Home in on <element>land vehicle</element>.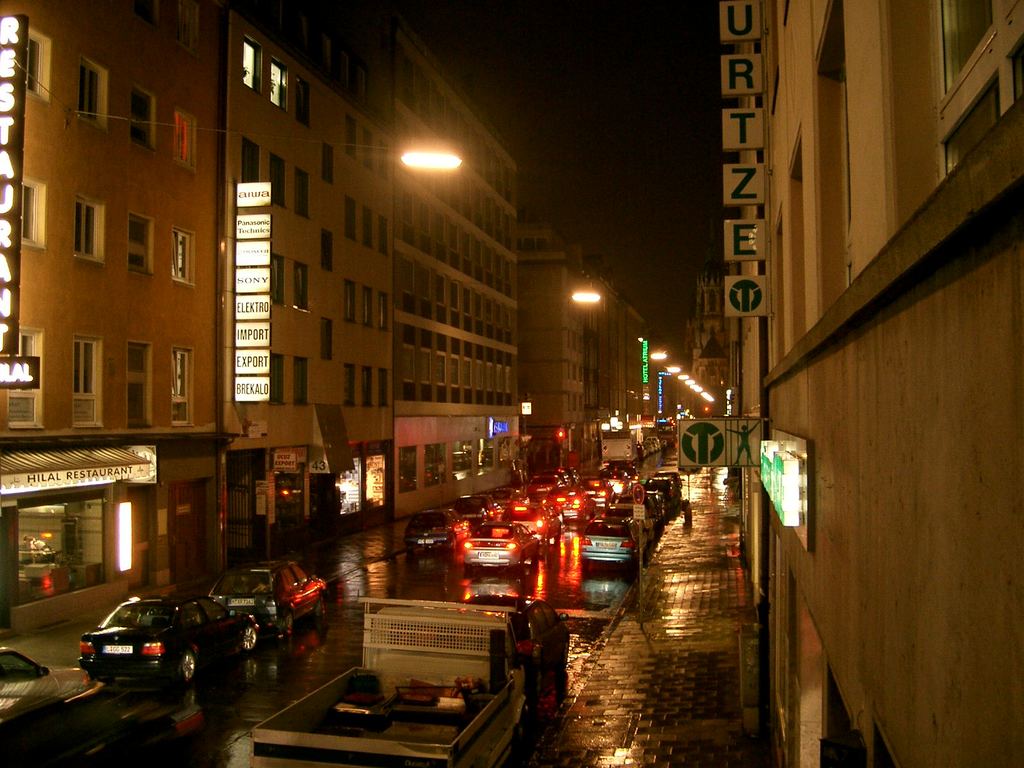
Homed in at <bbox>0, 641, 104, 759</bbox>.
